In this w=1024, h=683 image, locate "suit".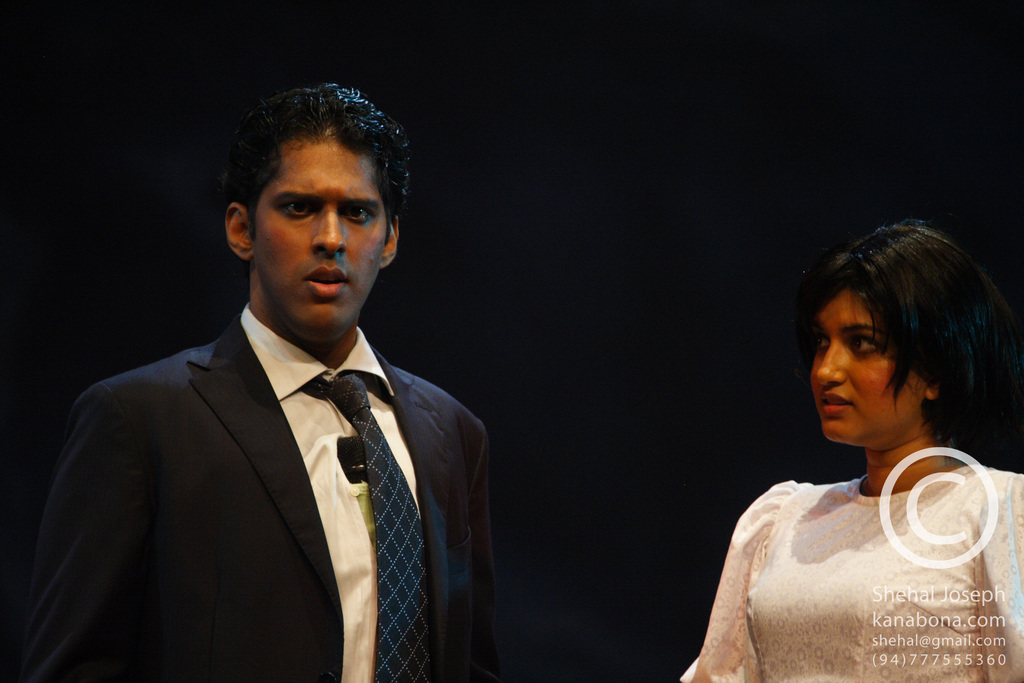
Bounding box: x1=31 y1=195 x2=524 y2=682.
